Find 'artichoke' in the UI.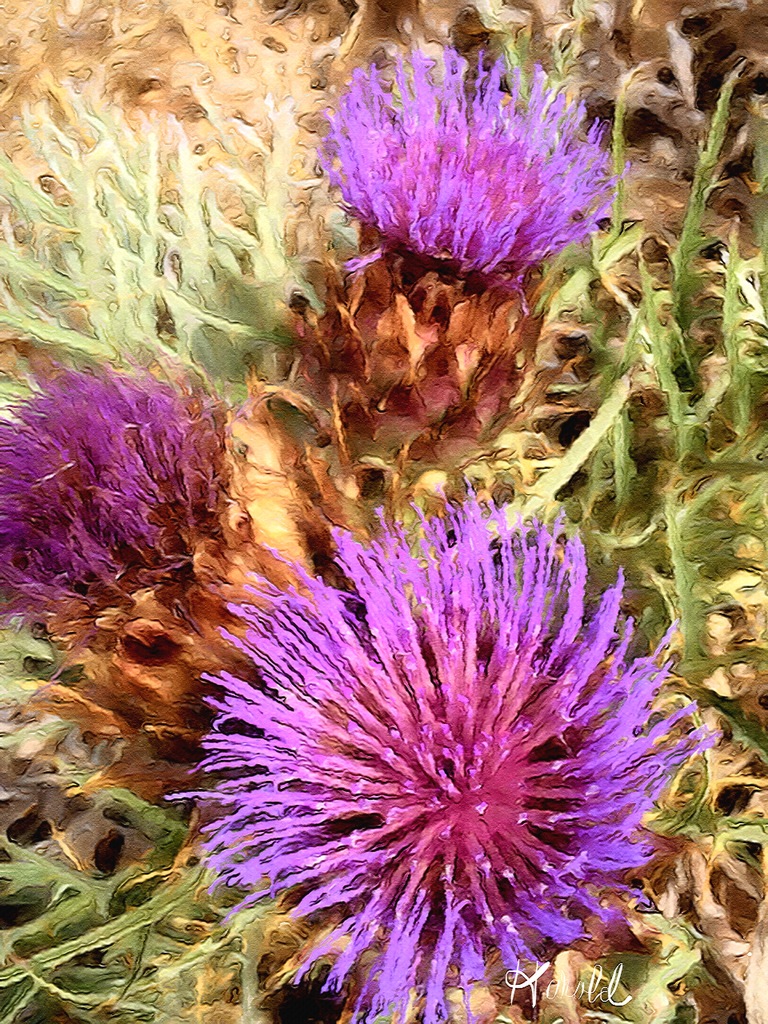
UI element at box=[166, 484, 723, 1023].
